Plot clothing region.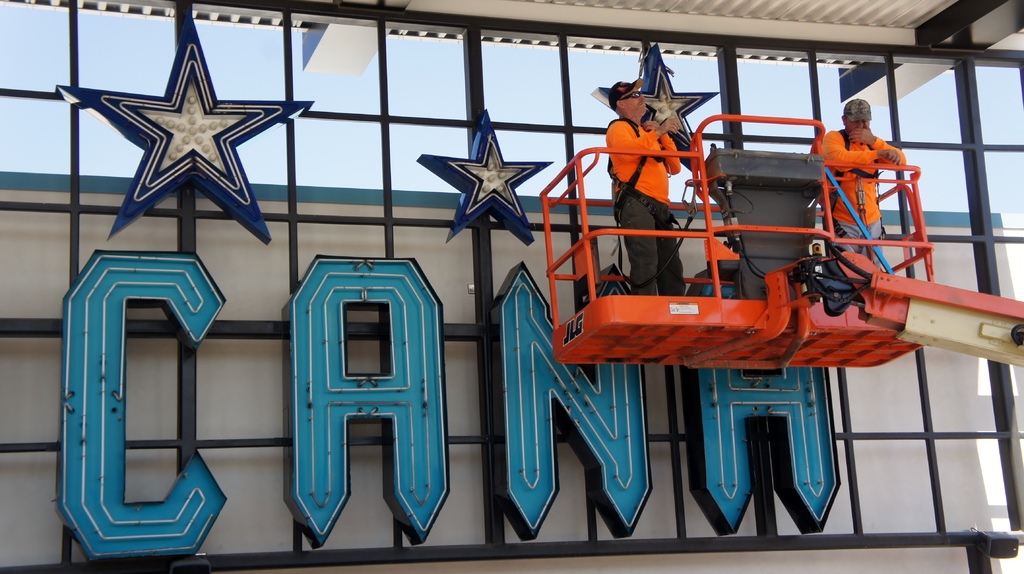
Plotted at pyautogui.locateOnScreen(602, 113, 684, 296).
